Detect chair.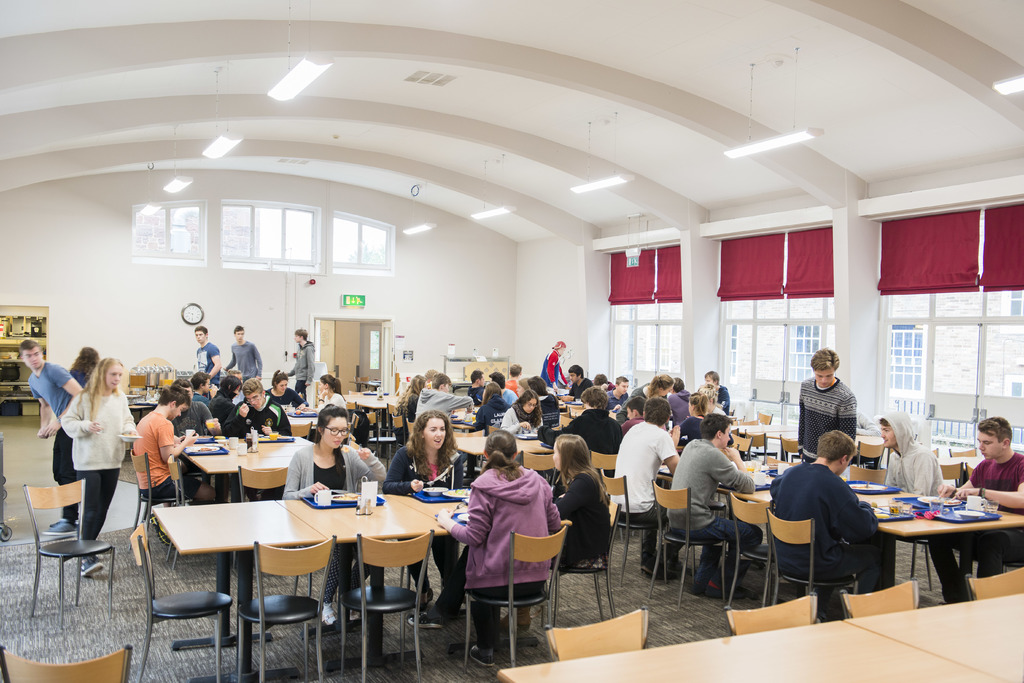
Detected at pyautogui.locateOnScreen(20, 475, 115, 618).
